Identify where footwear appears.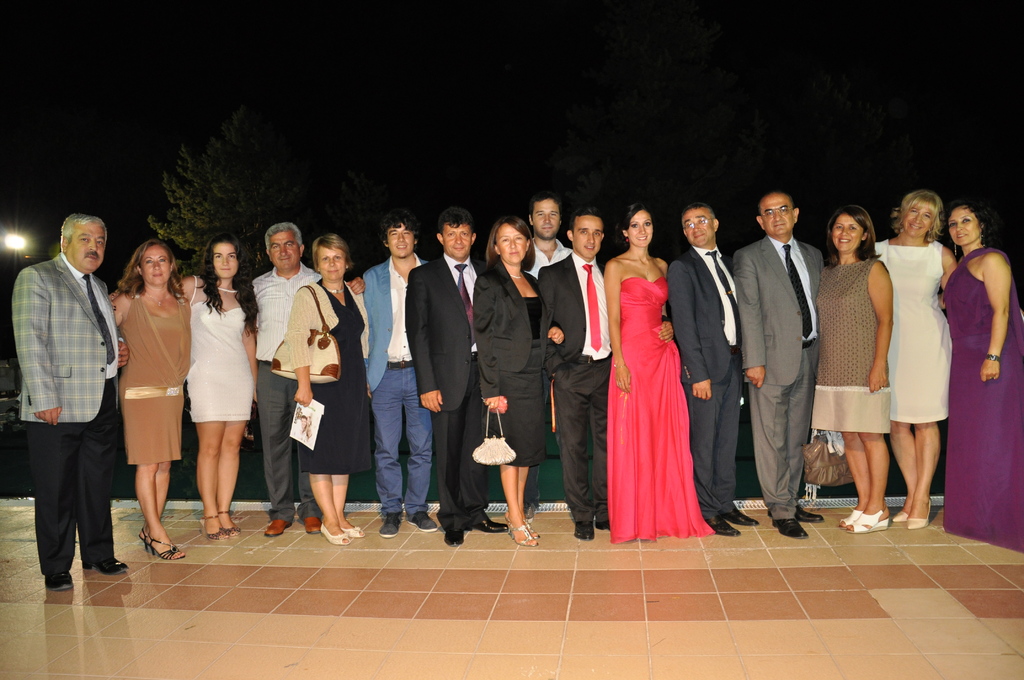
Appears at Rect(707, 514, 741, 533).
